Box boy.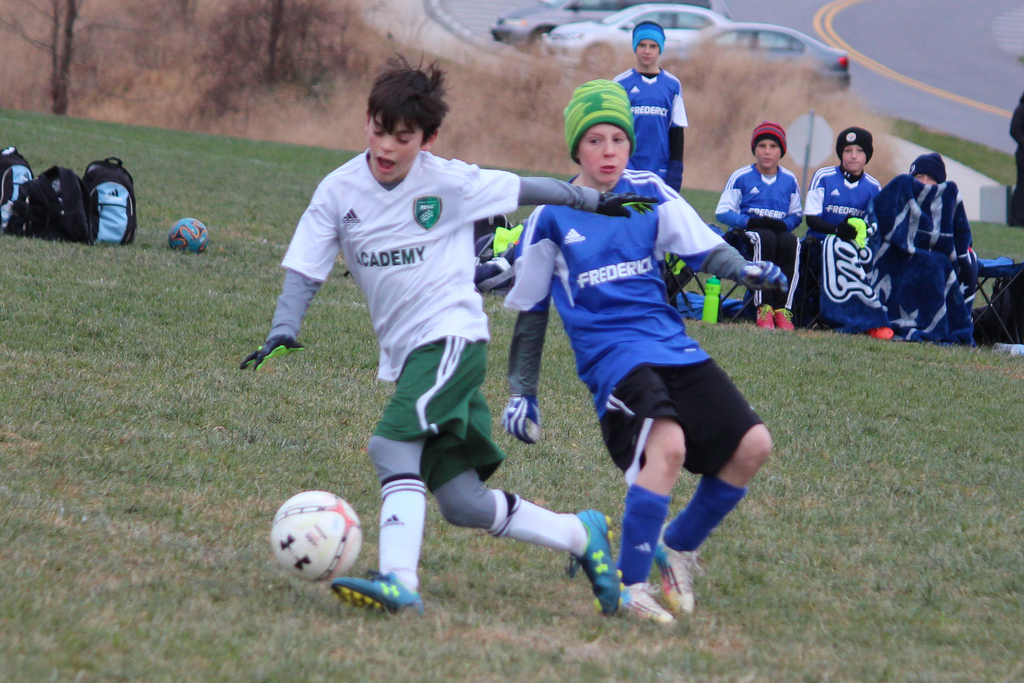
[884, 149, 978, 339].
